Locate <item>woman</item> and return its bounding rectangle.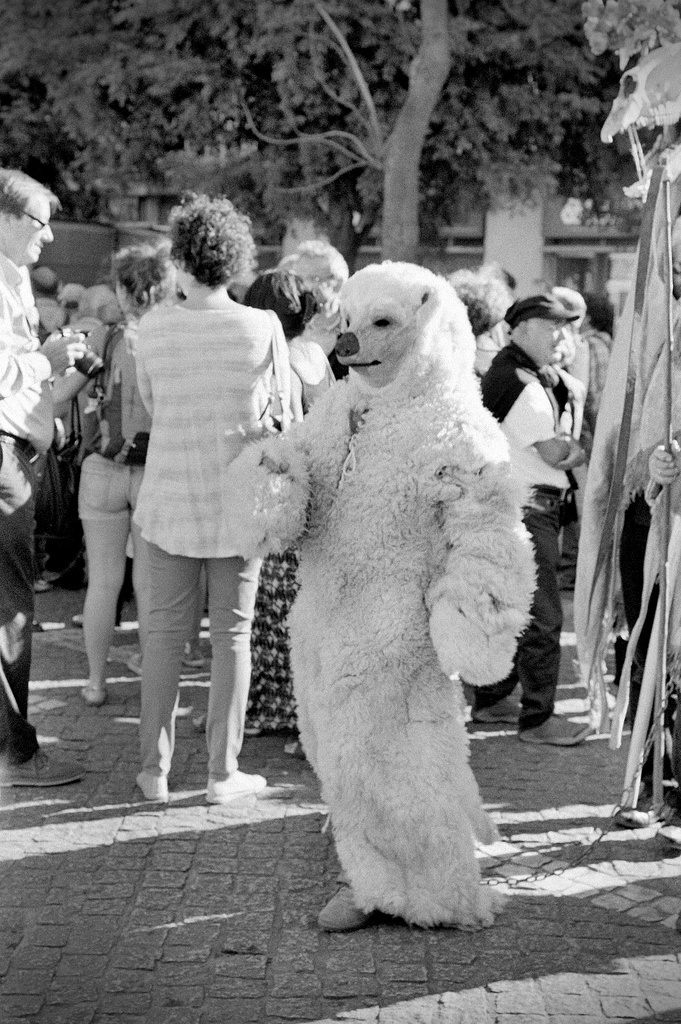
238:268:338:735.
